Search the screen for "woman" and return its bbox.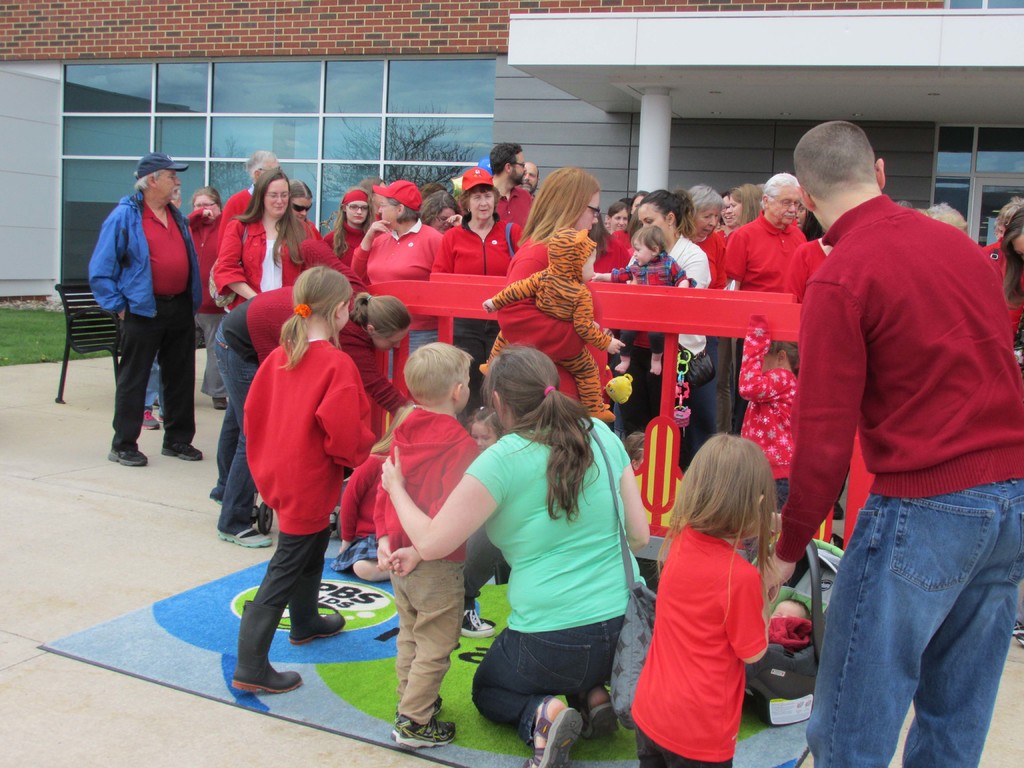
Found: bbox=(618, 196, 636, 210).
